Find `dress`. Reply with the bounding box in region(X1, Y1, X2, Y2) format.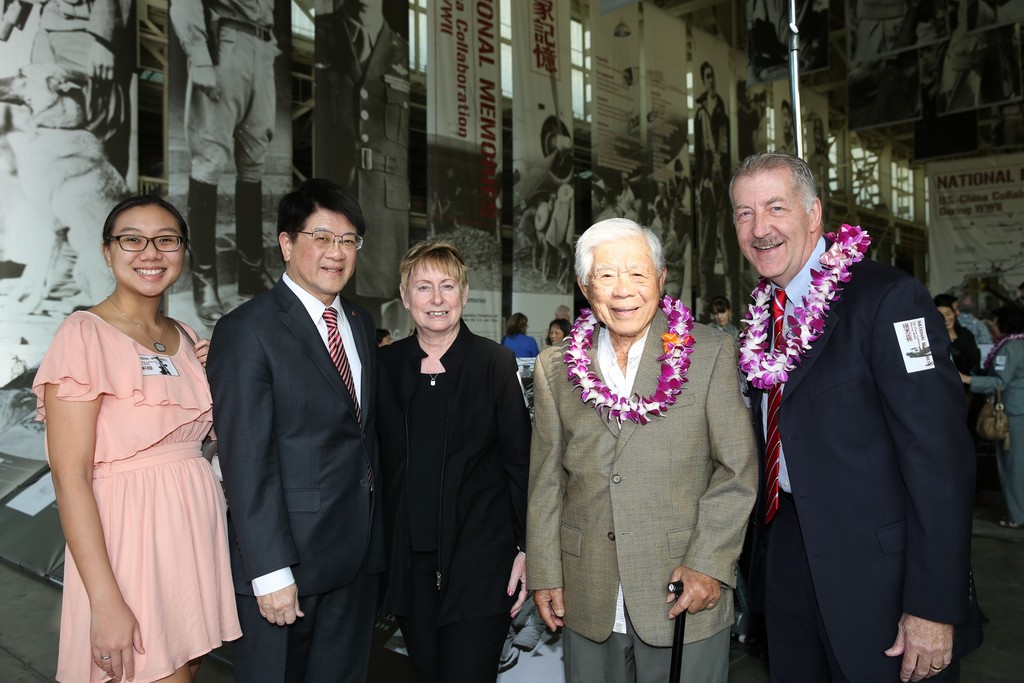
region(970, 329, 1023, 524).
